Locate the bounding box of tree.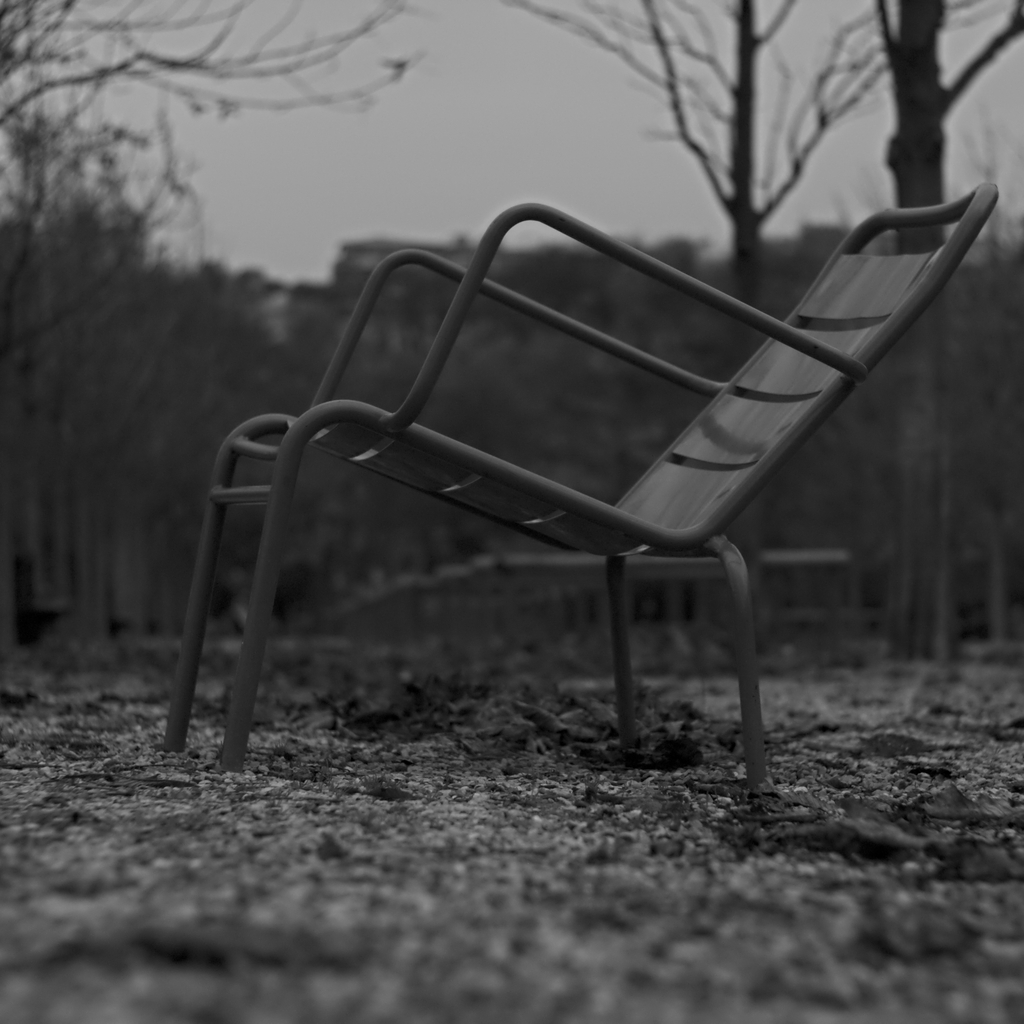
Bounding box: rect(582, 36, 913, 281).
